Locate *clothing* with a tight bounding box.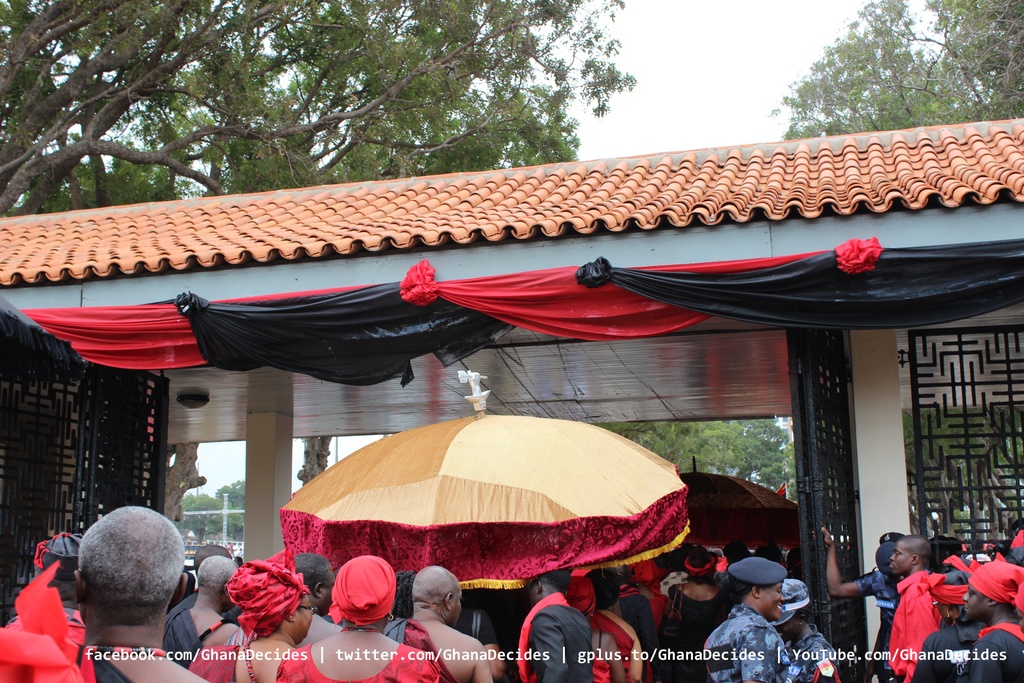
[x1=517, y1=593, x2=610, y2=682].
